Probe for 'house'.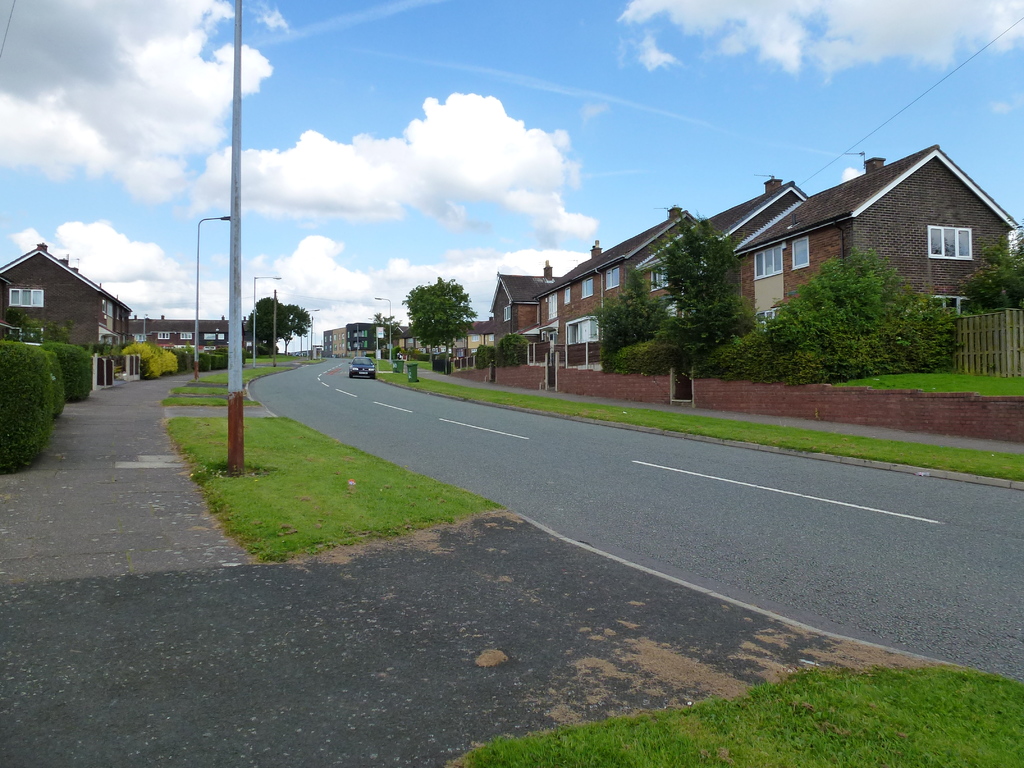
Probe result: region(695, 131, 1018, 355).
